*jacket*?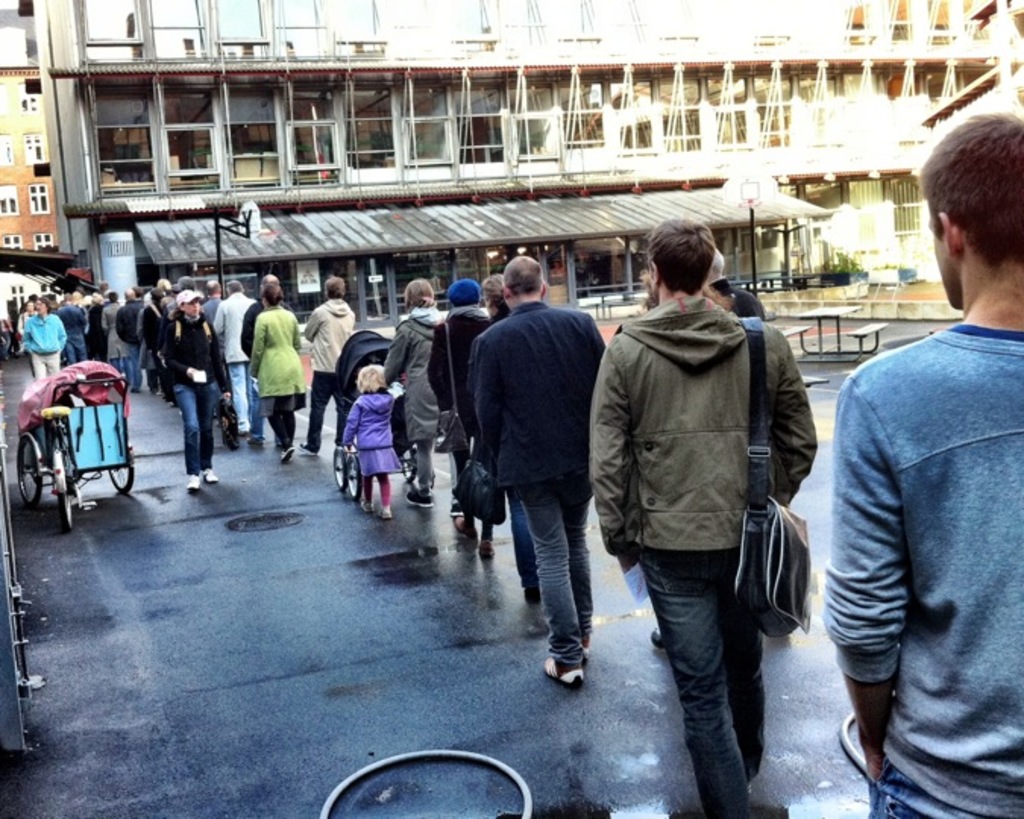
<region>20, 311, 73, 356</region>
